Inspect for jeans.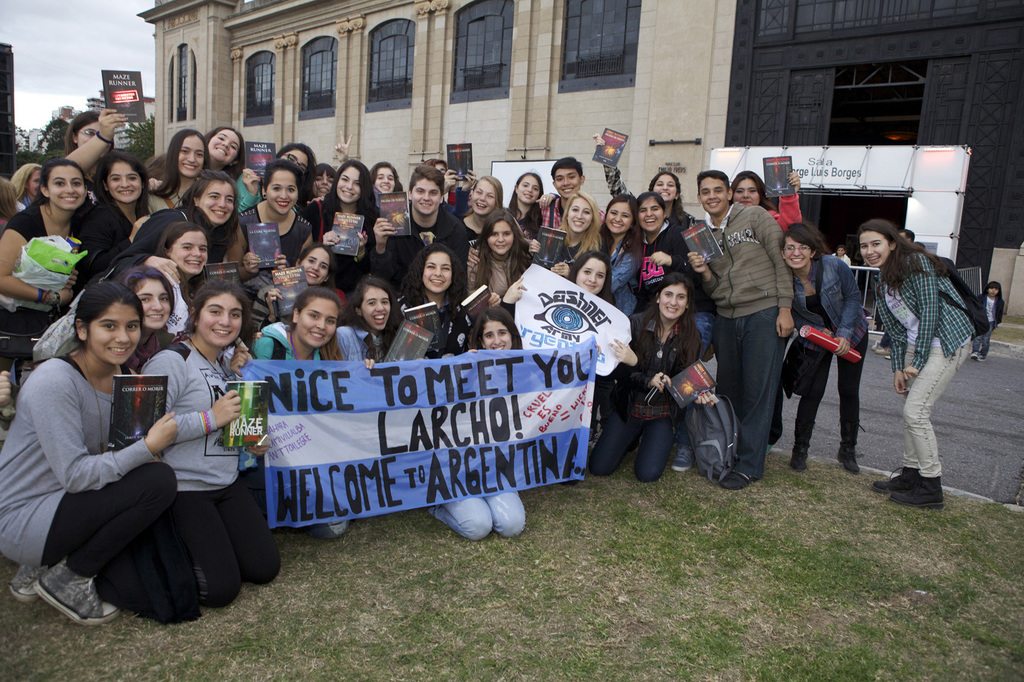
Inspection: 688 312 718 342.
